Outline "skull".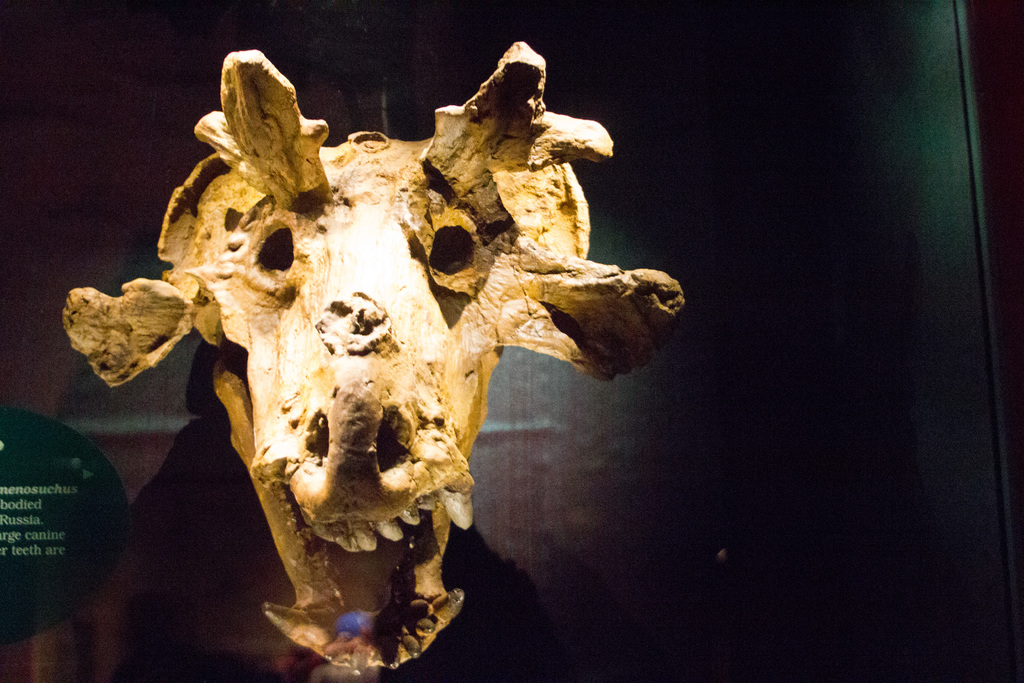
Outline: <box>86,53,669,611</box>.
